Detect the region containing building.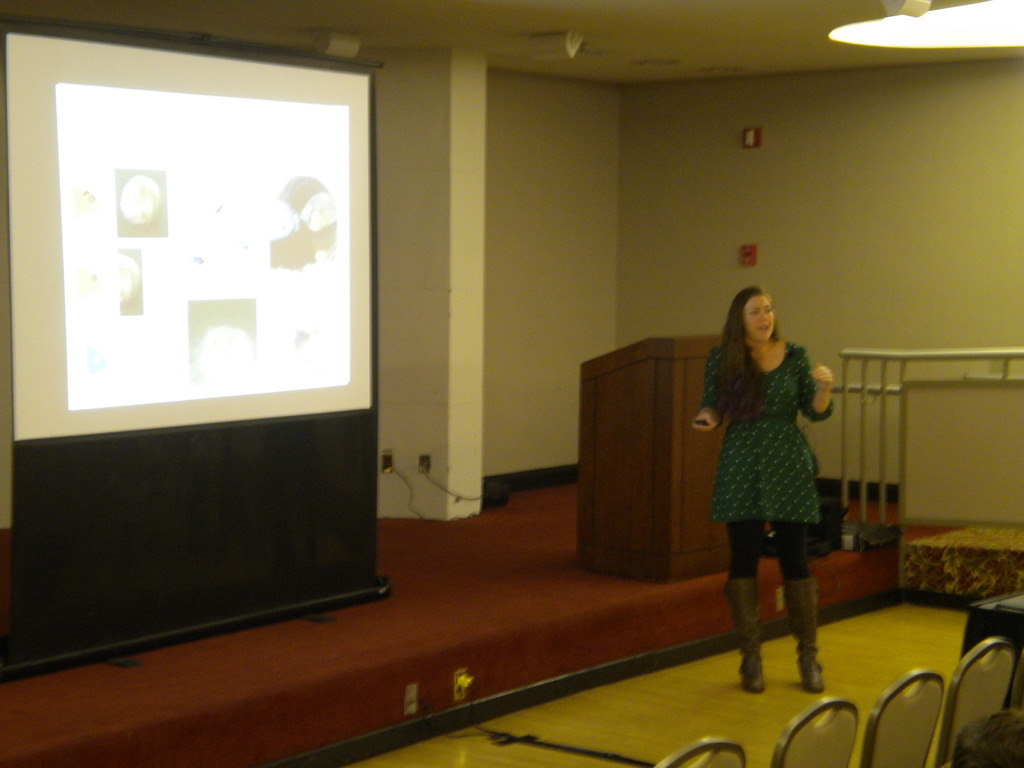
(0,0,1023,767).
